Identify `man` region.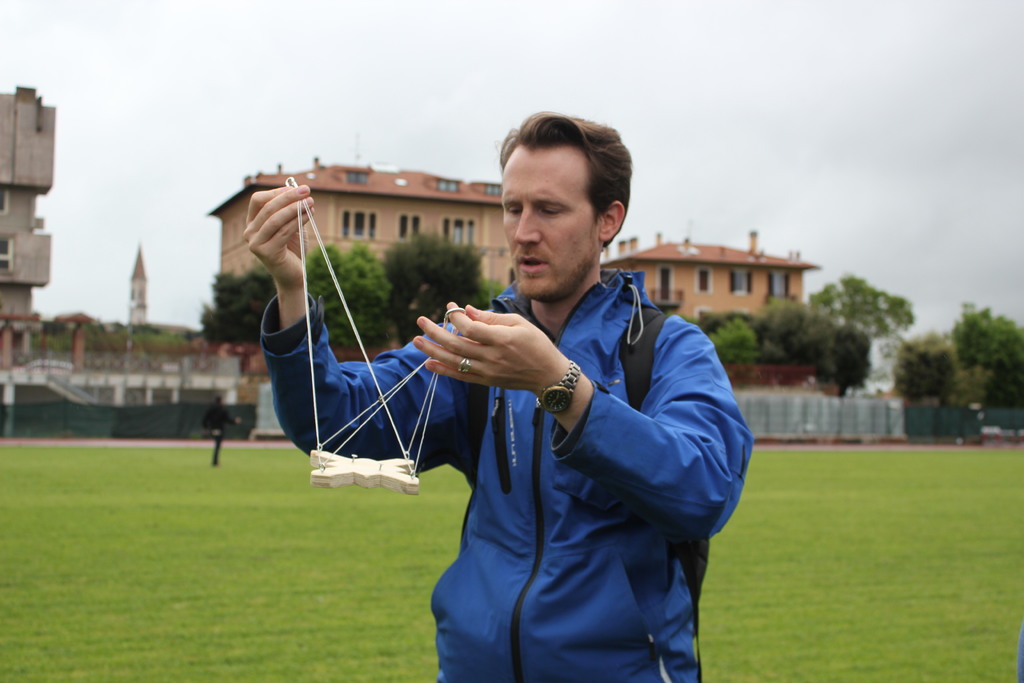
Region: left=258, top=146, right=740, bottom=670.
